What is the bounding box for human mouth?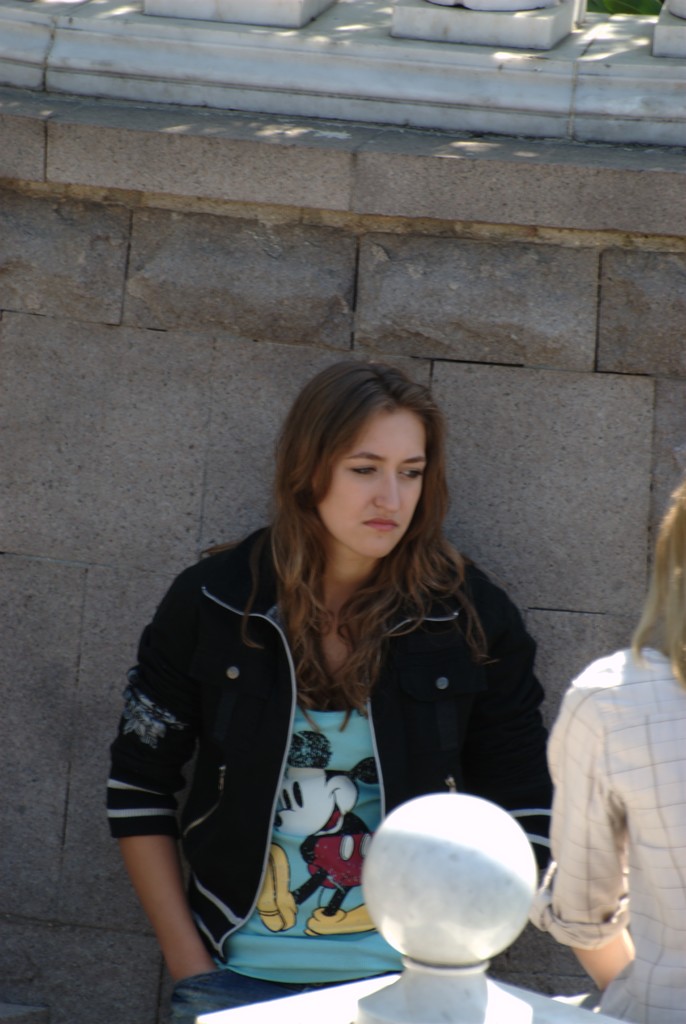
367,518,396,530.
